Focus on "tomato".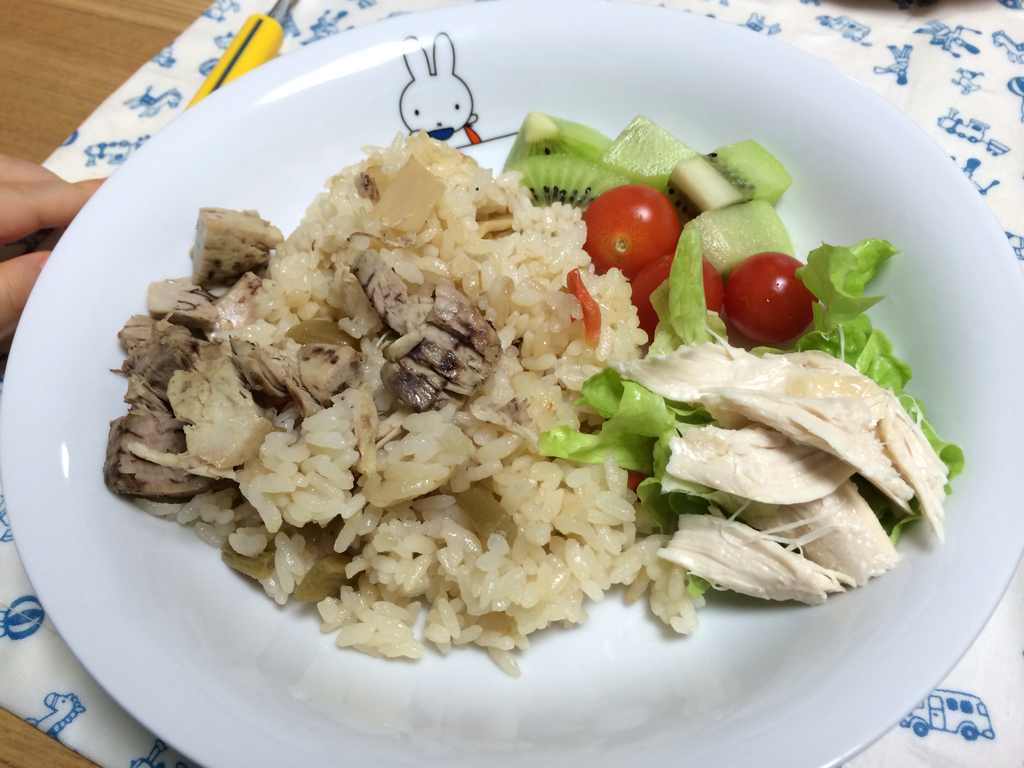
Focused at x1=727, y1=252, x2=817, y2=340.
